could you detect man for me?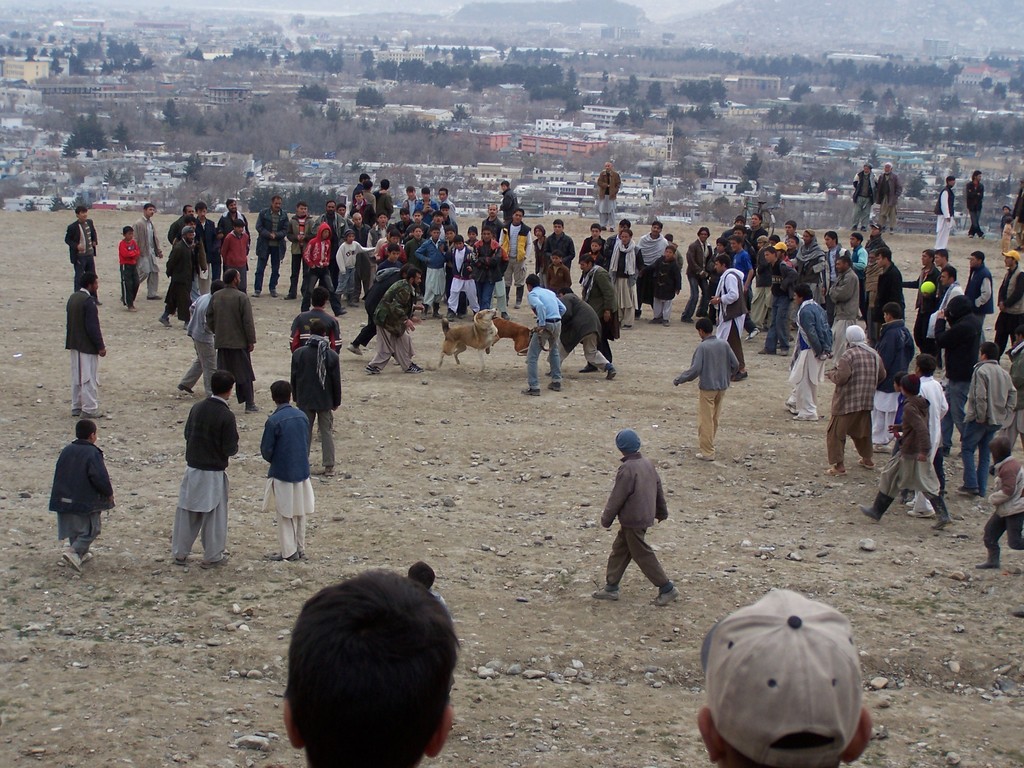
Detection result: {"x1": 926, "y1": 296, "x2": 984, "y2": 456}.
